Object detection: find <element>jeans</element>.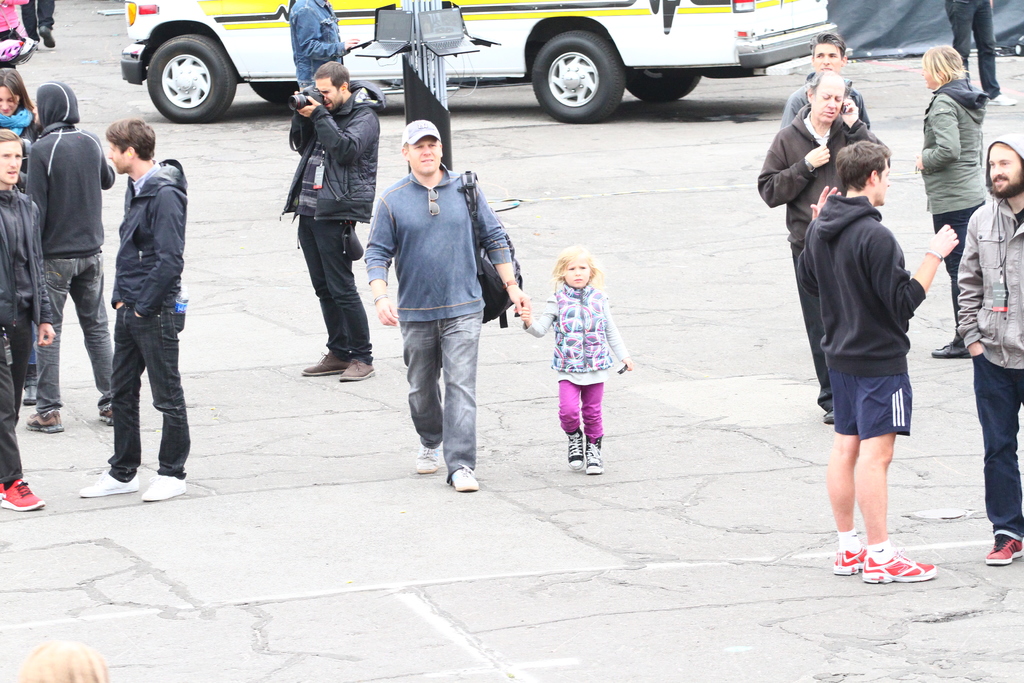
(940, 215, 979, 329).
